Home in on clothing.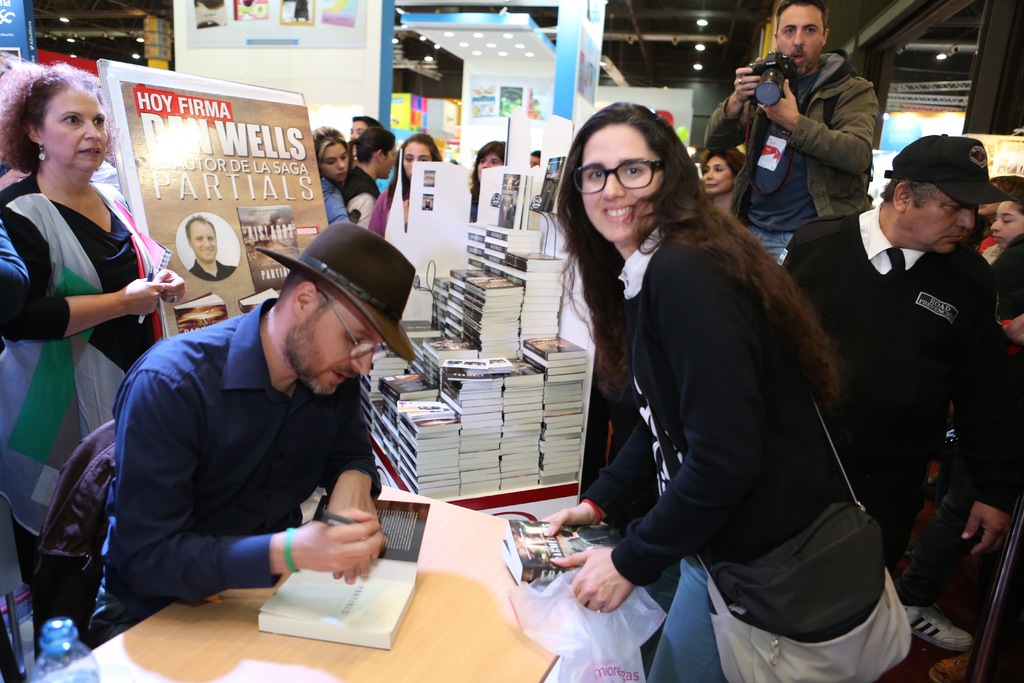
Homed in at (x1=368, y1=181, x2=401, y2=237).
